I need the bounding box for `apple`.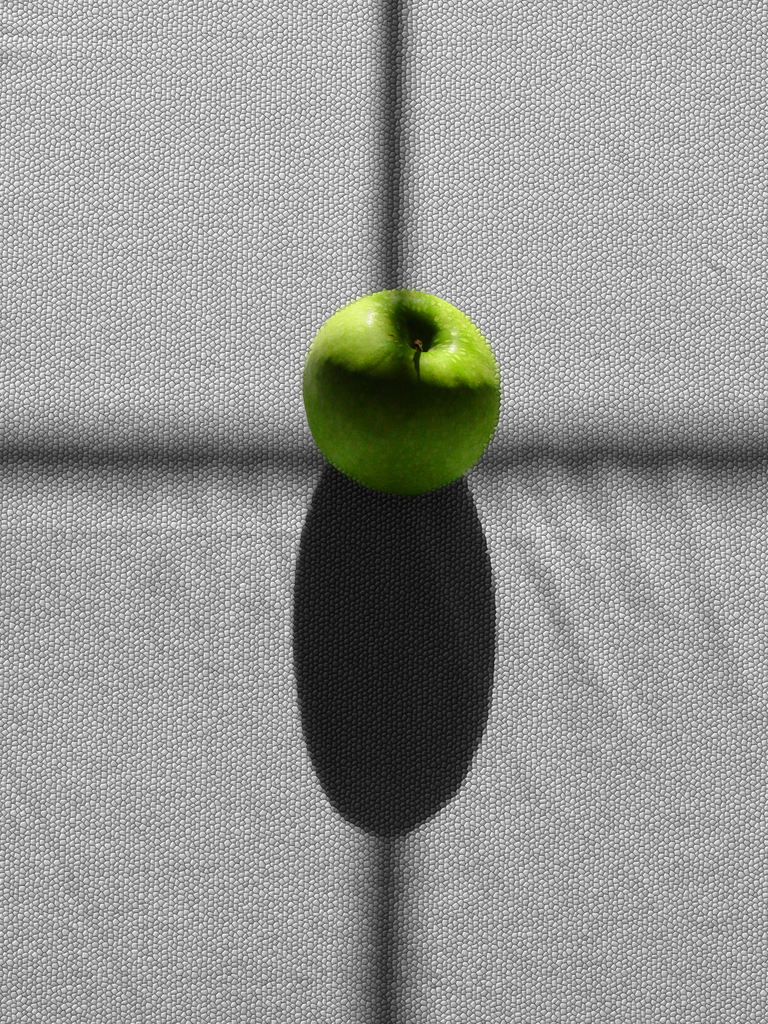
Here it is: left=306, top=276, right=506, bottom=488.
